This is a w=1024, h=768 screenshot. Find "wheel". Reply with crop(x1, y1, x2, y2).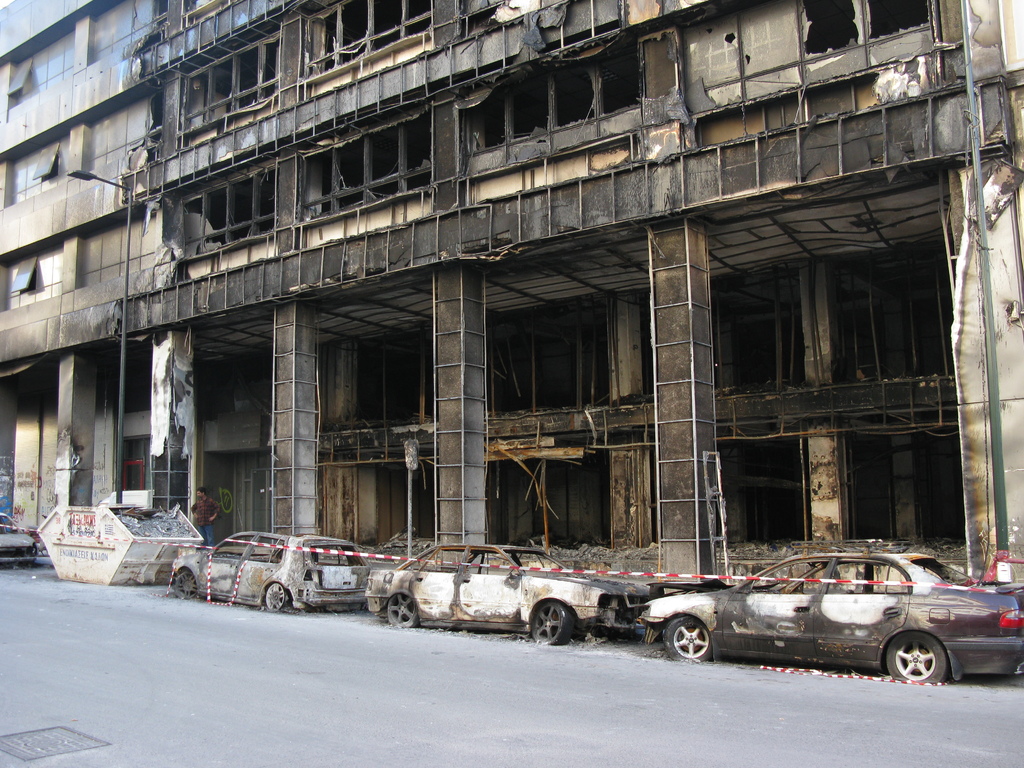
crop(533, 601, 573, 644).
